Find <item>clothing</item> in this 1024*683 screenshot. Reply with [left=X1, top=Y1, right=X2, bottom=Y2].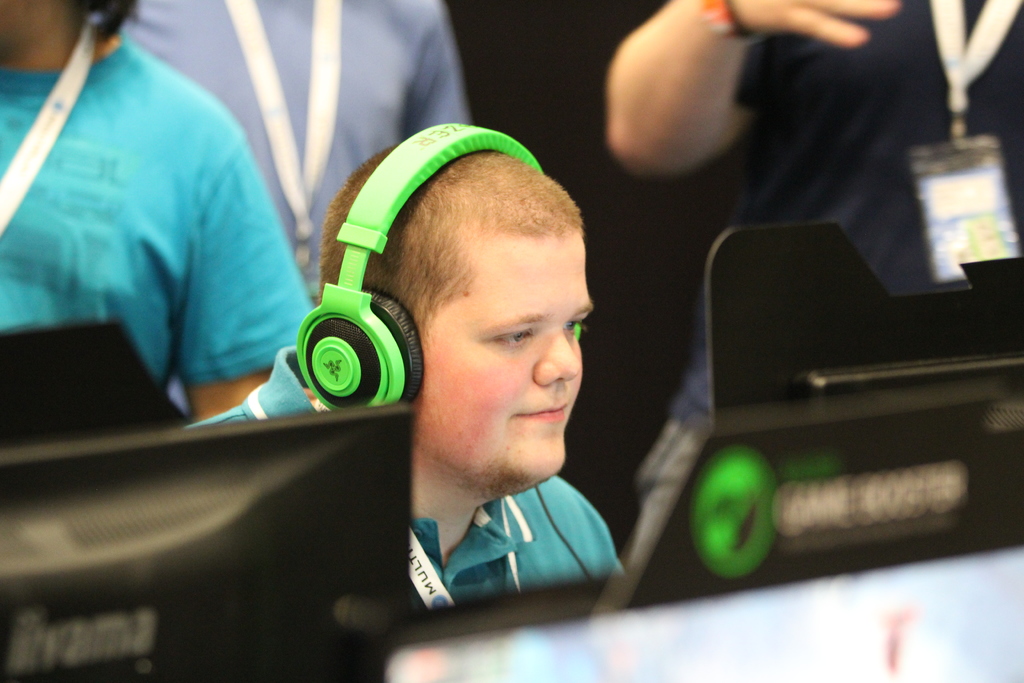
[left=185, top=340, right=629, bottom=620].
